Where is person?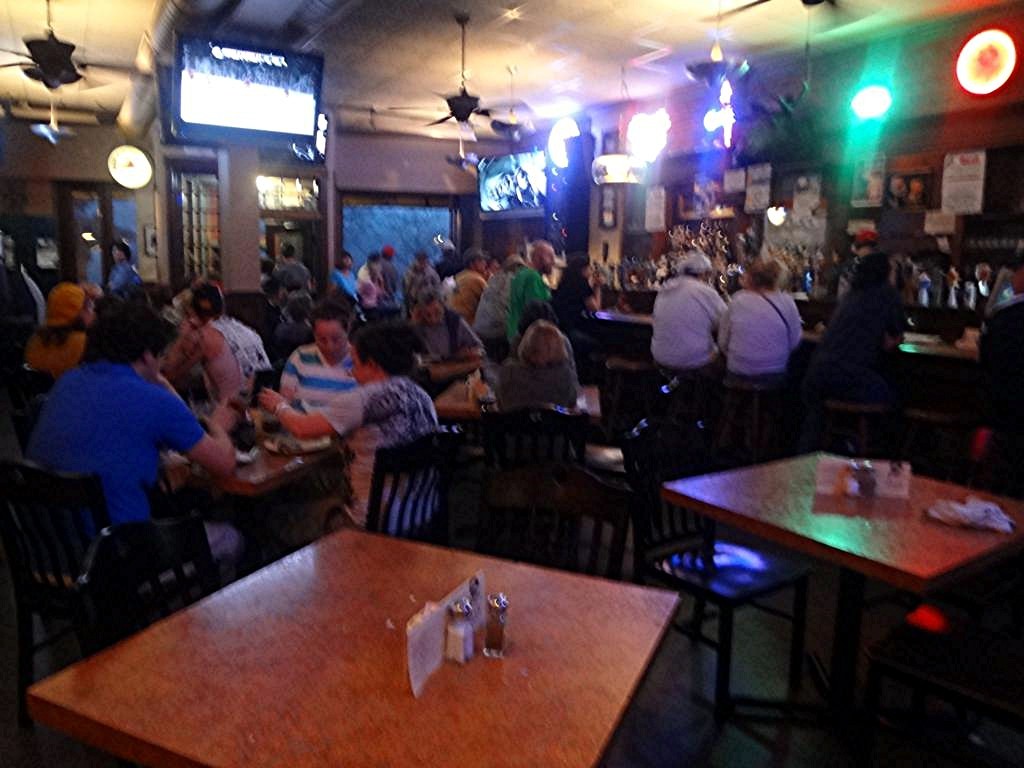
BBox(840, 226, 891, 301).
